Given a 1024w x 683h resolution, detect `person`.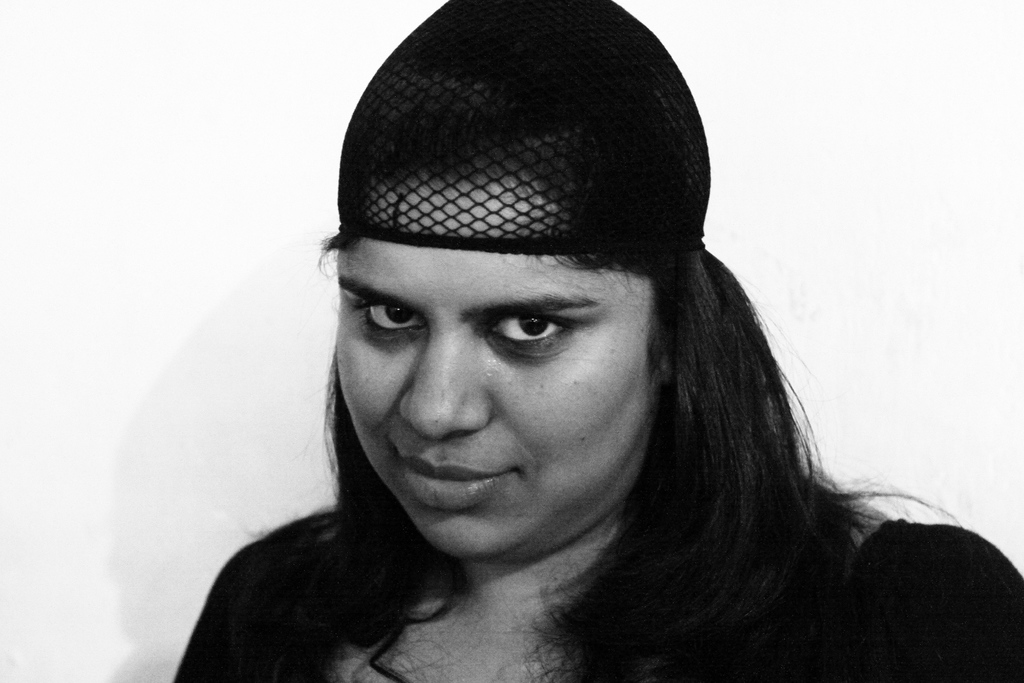
rect(216, 8, 936, 682).
